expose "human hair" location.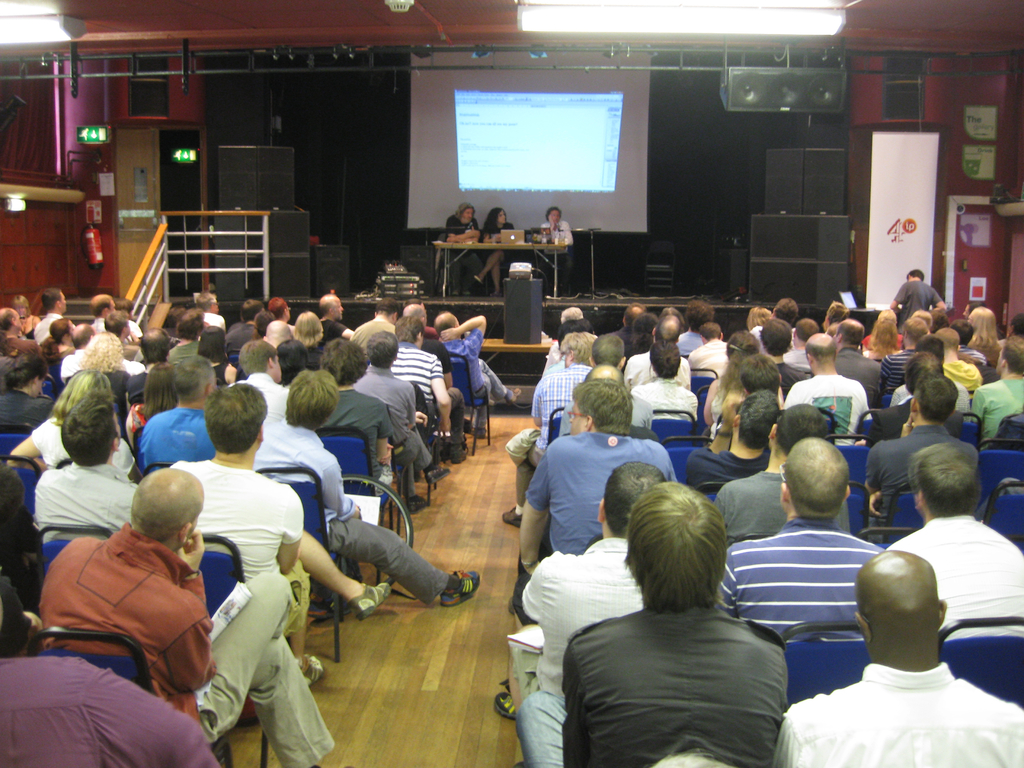
Exposed at select_region(739, 352, 782, 388).
